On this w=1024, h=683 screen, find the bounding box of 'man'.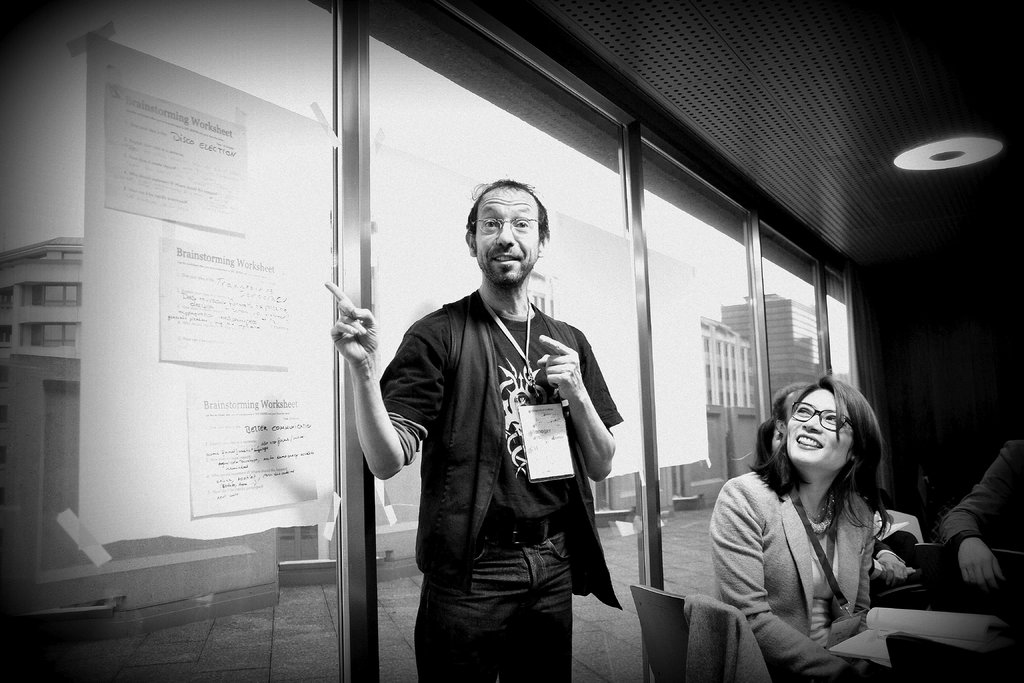
Bounding box: select_region(390, 185, 636, 667).
